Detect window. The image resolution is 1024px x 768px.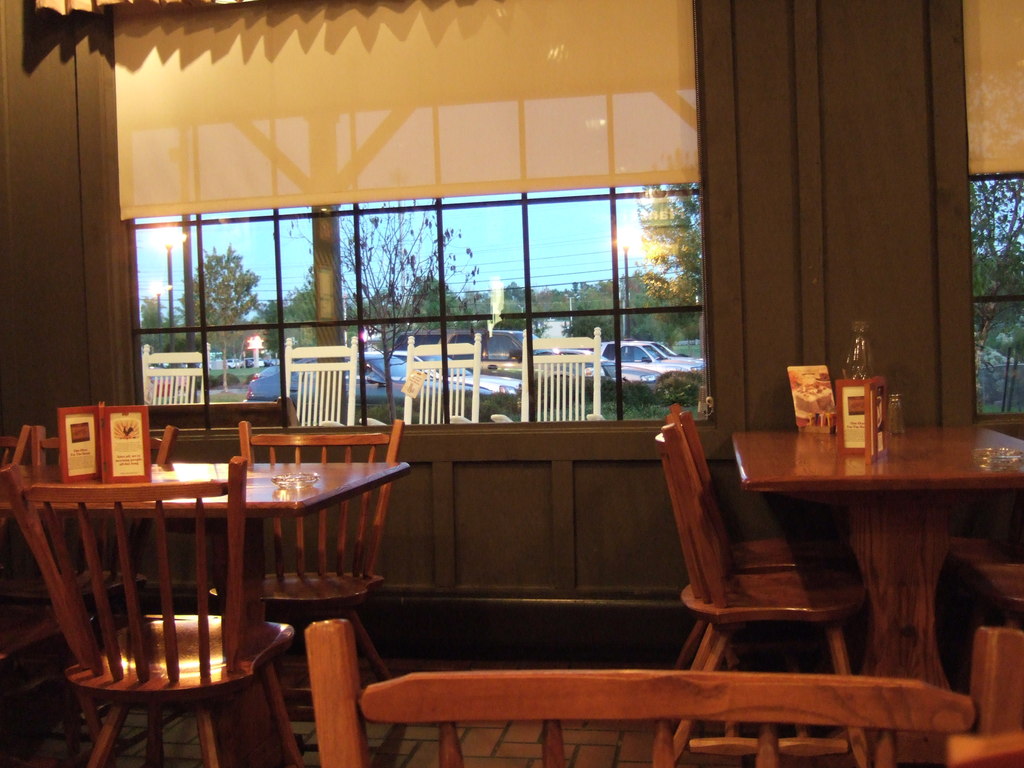
(x1=126, y1=110, x2=772, y2=458).
